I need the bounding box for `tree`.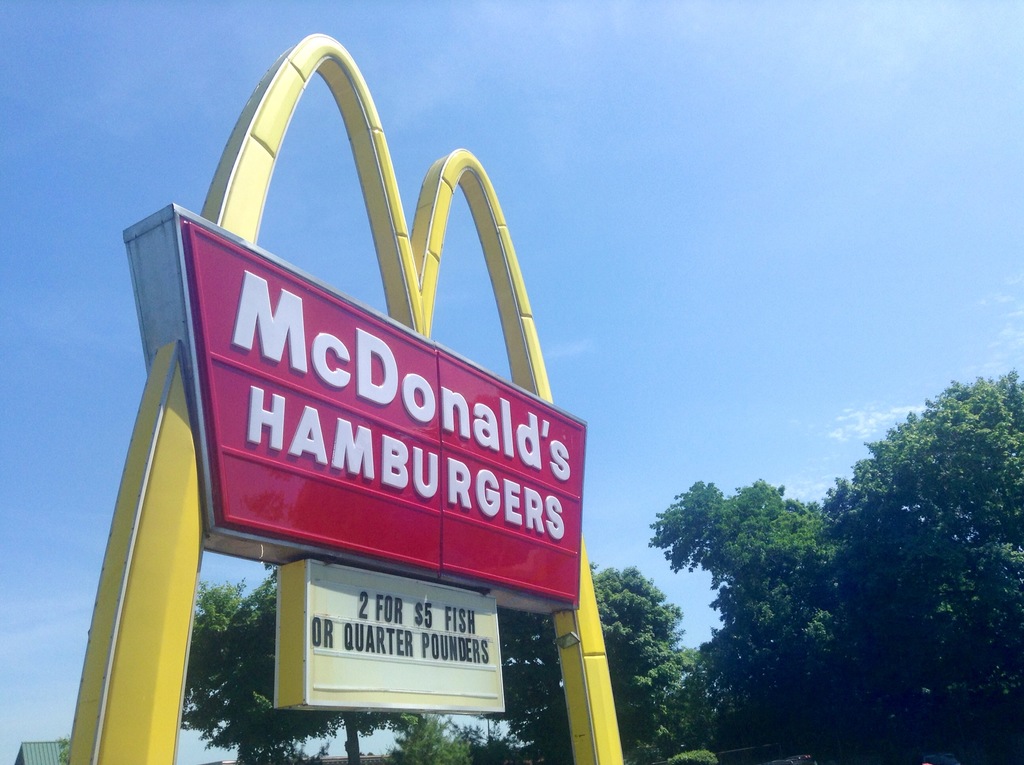
Here it is: (822,366,1007,678).
